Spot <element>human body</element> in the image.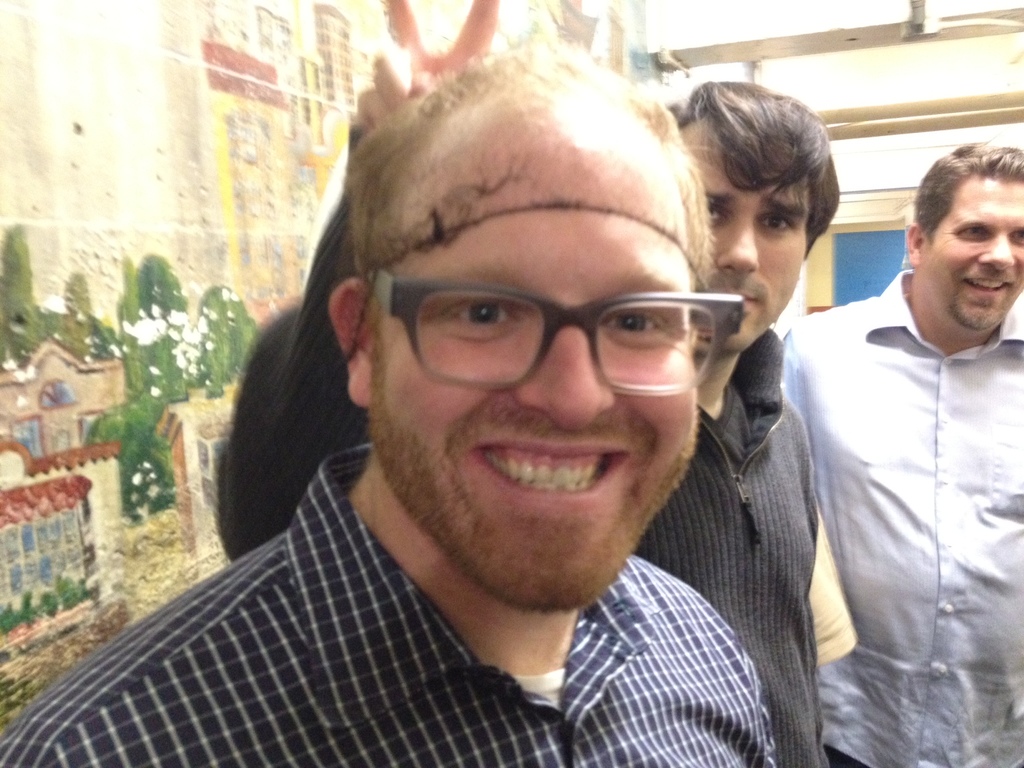
<element>human body</element> found at rect(777, 145, 1020, 767).
